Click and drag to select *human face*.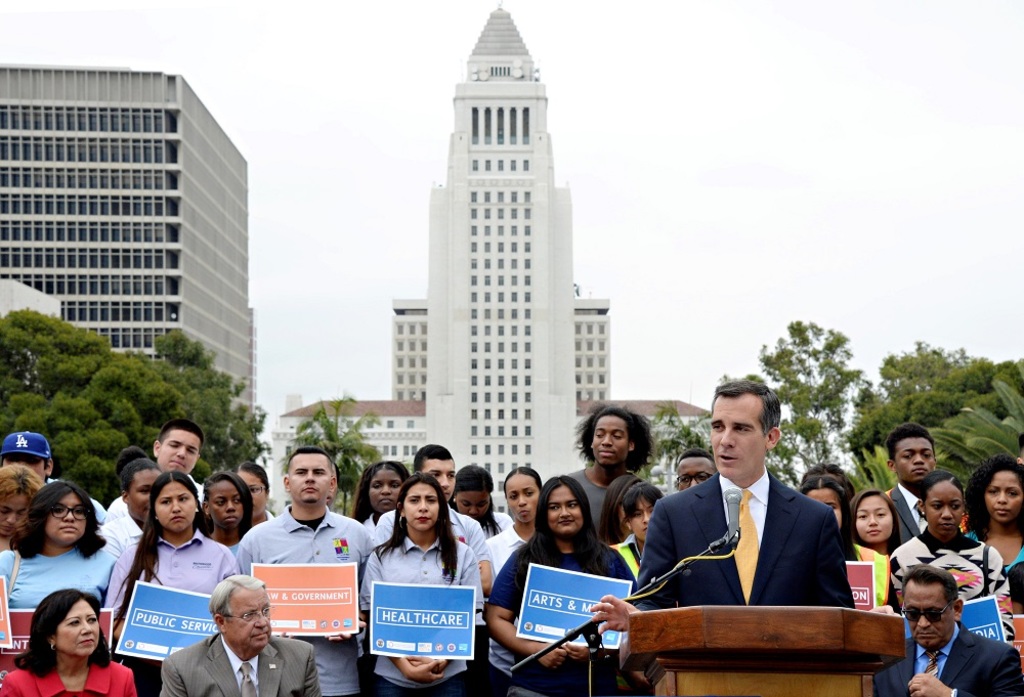
Selection: 900, 580, 957, 653.
